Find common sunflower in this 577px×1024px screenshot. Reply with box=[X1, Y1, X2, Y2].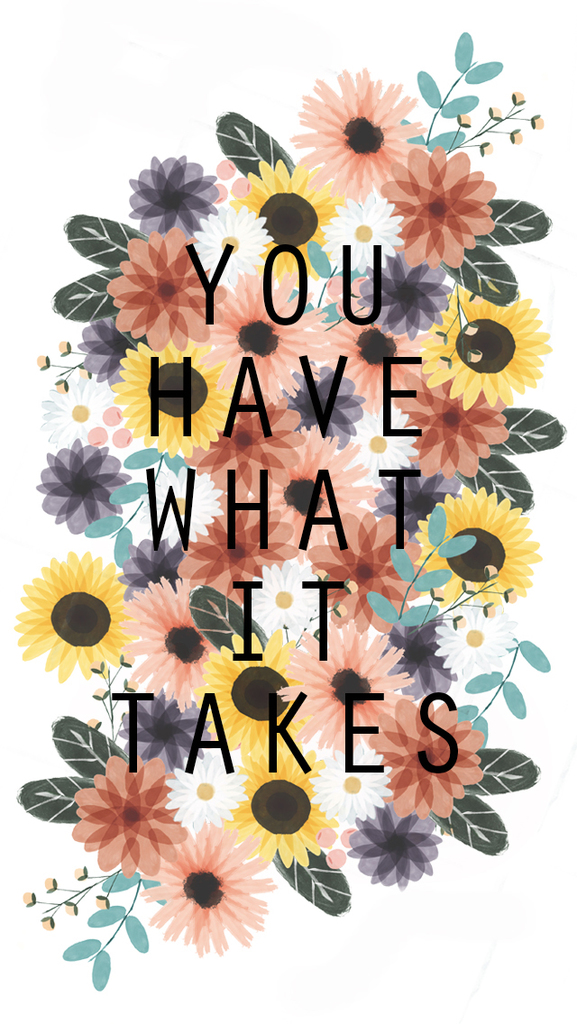
box=[247, 159, 325, 265].
